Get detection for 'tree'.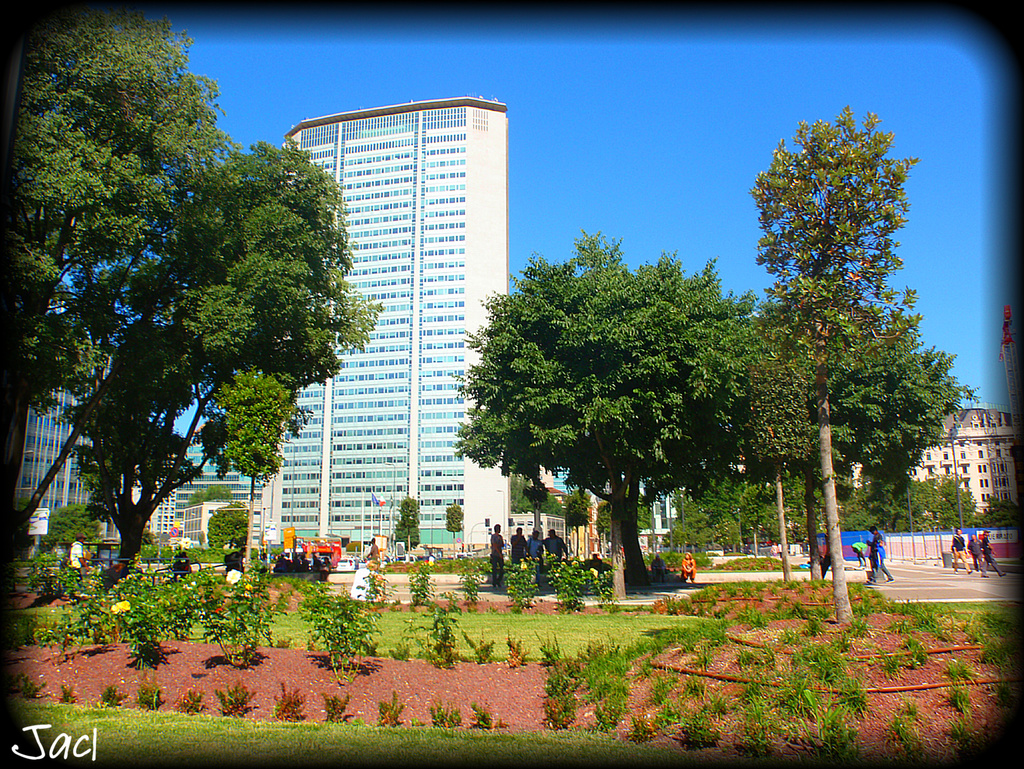
Detection: (left=184, top=481, right=237, bottom=500).
